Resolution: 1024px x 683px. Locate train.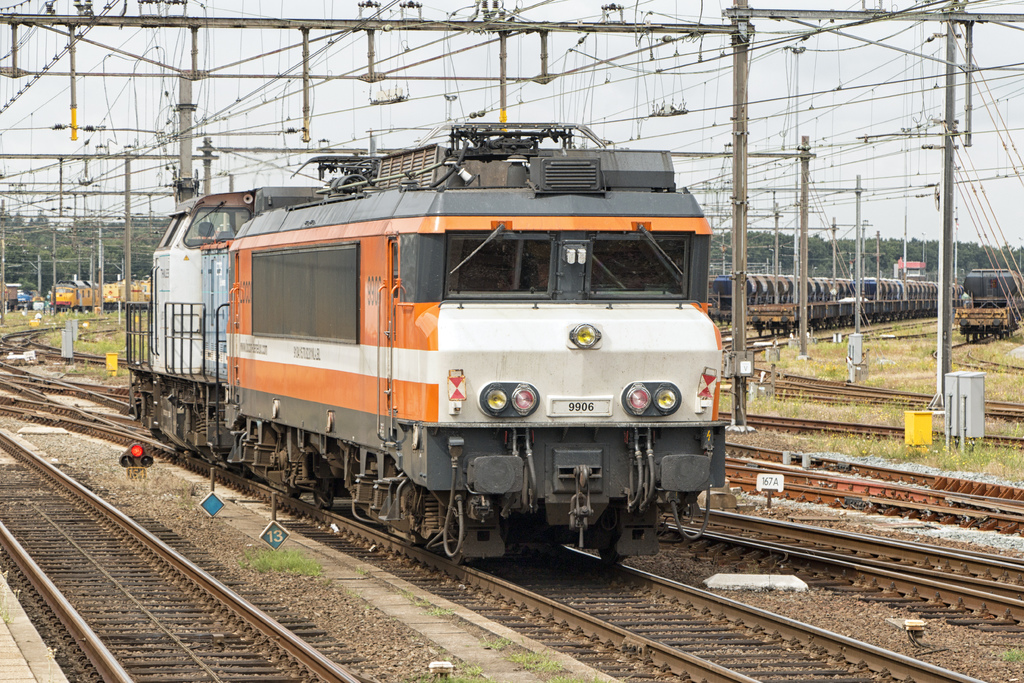
locate(47, 278, 149, 315).
